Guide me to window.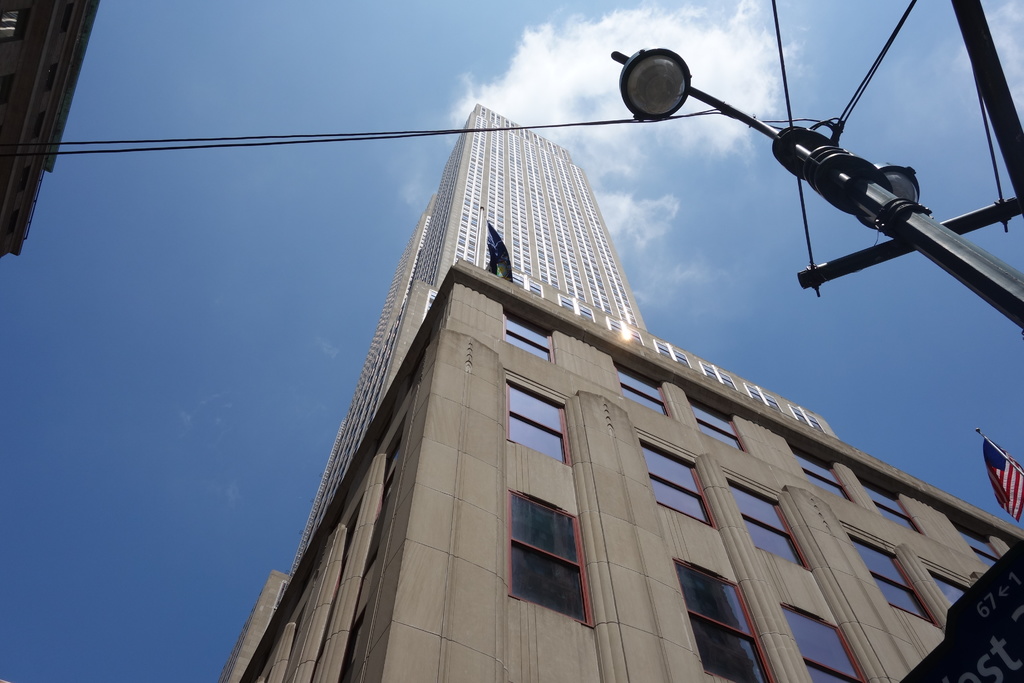
Guidance: bbox(846, 534, 937, 627).
